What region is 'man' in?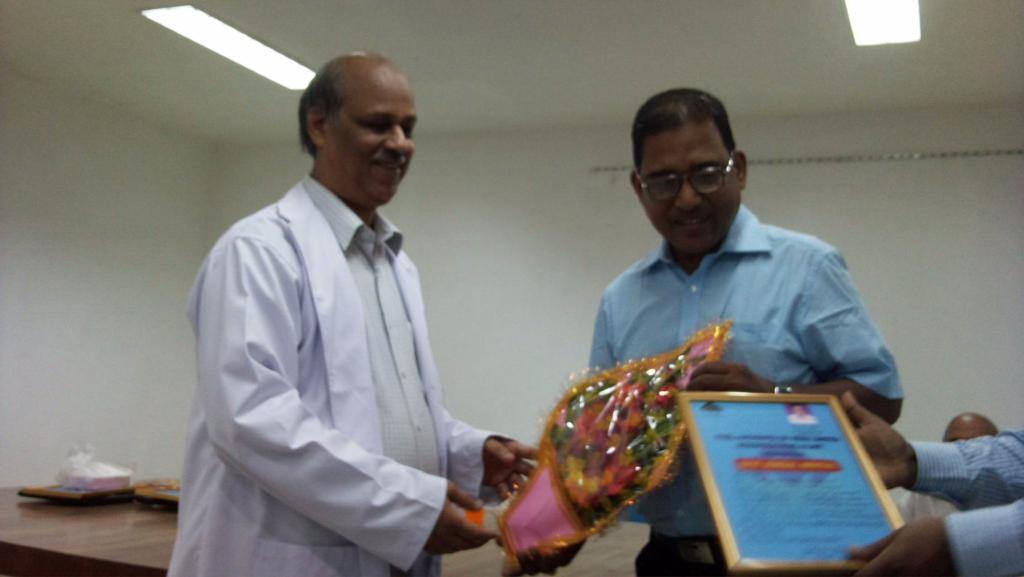
[x1=840, y1=393, x2=1023, y2=576].
